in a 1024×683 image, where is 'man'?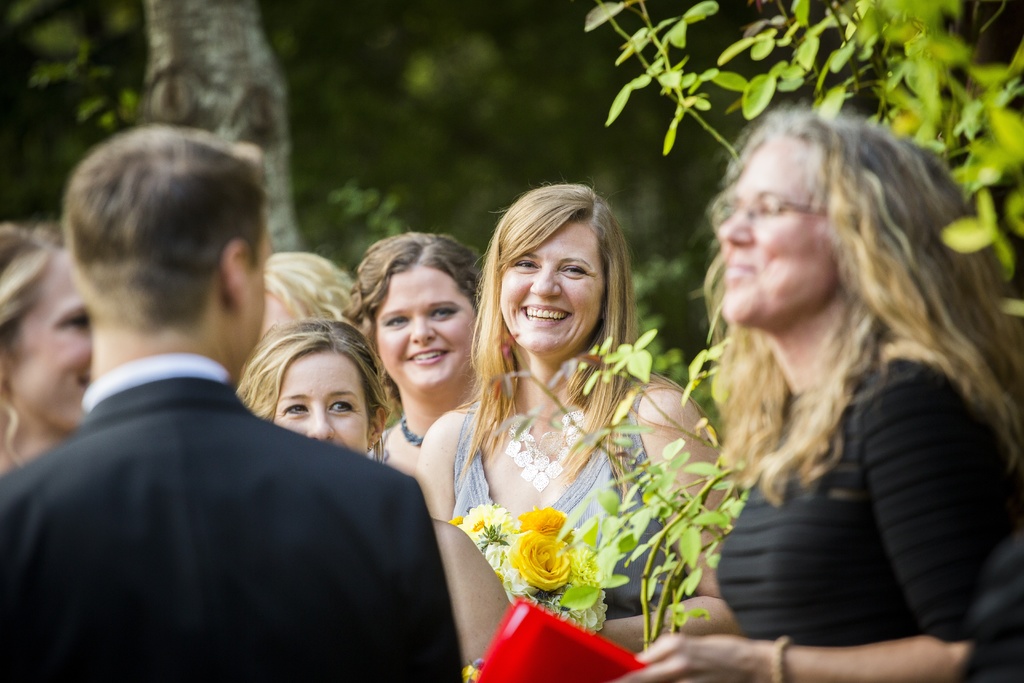
bbox(0, 121, 470, 682).
